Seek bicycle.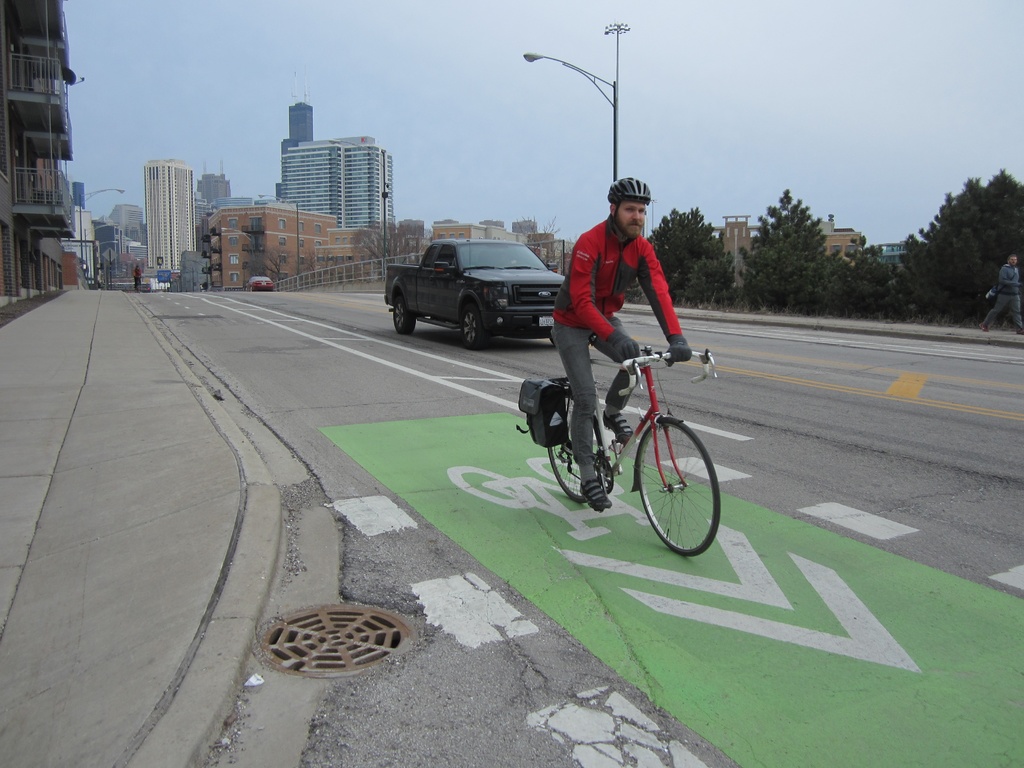
crop(132, 275, 143, 296).
